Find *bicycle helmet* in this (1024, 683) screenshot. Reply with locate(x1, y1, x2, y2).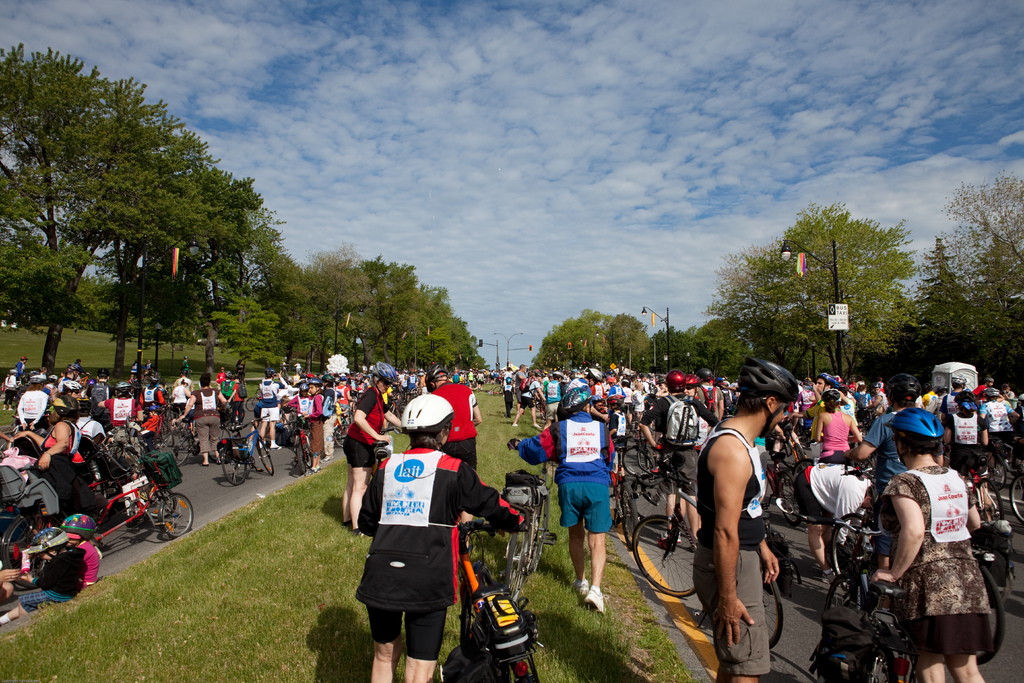
locate(881, 369, 921, 402).
